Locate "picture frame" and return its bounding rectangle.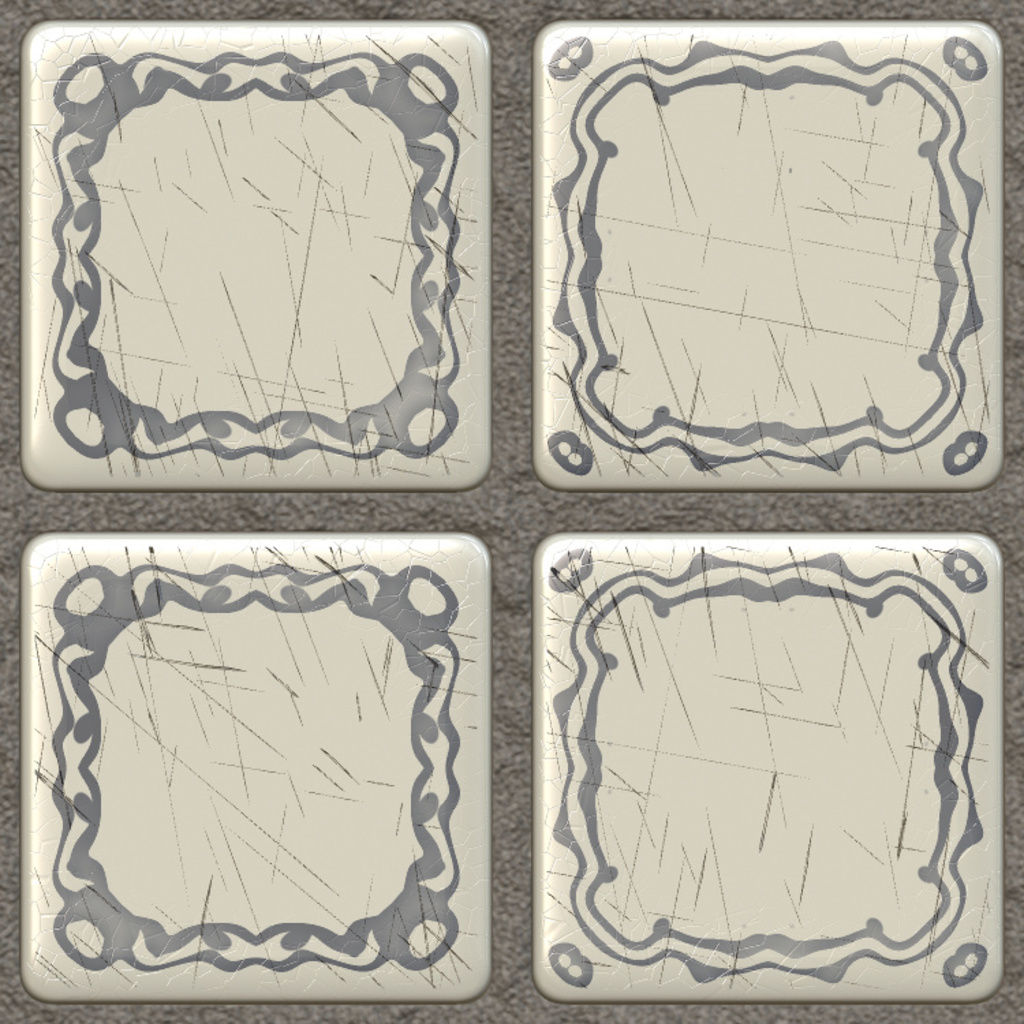
4,0,560,519.
